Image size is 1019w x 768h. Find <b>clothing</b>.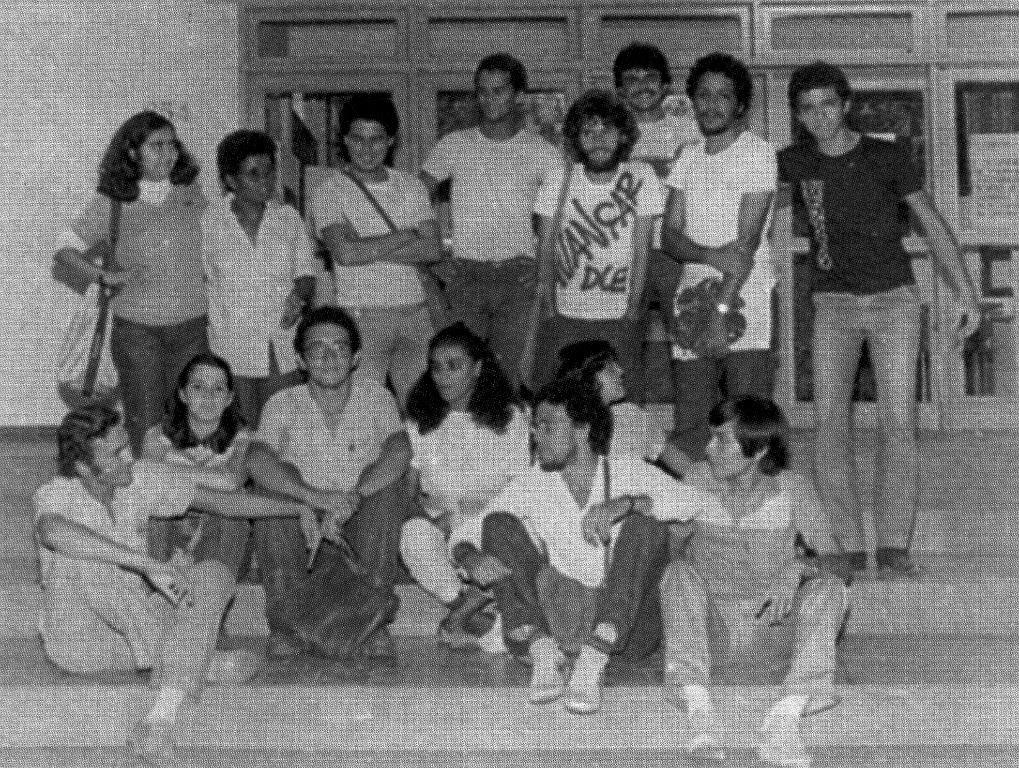
Rect(623, 104, 697, 348).
